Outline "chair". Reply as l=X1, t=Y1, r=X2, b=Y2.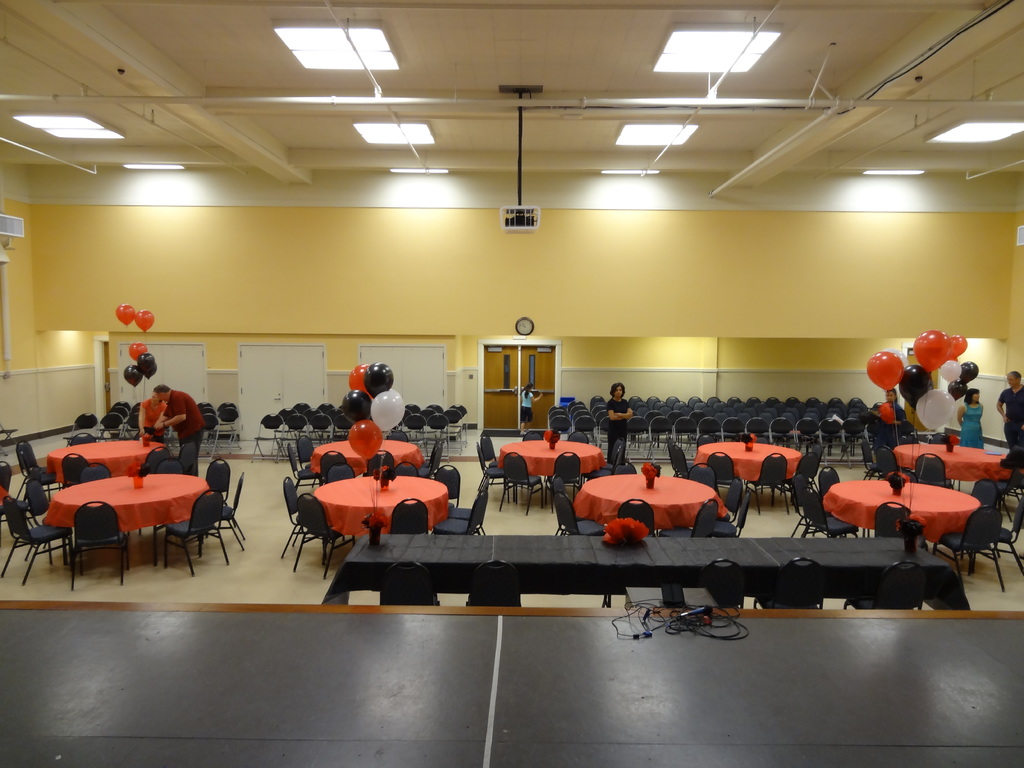
l=140, t=445, r=175, b=477.
